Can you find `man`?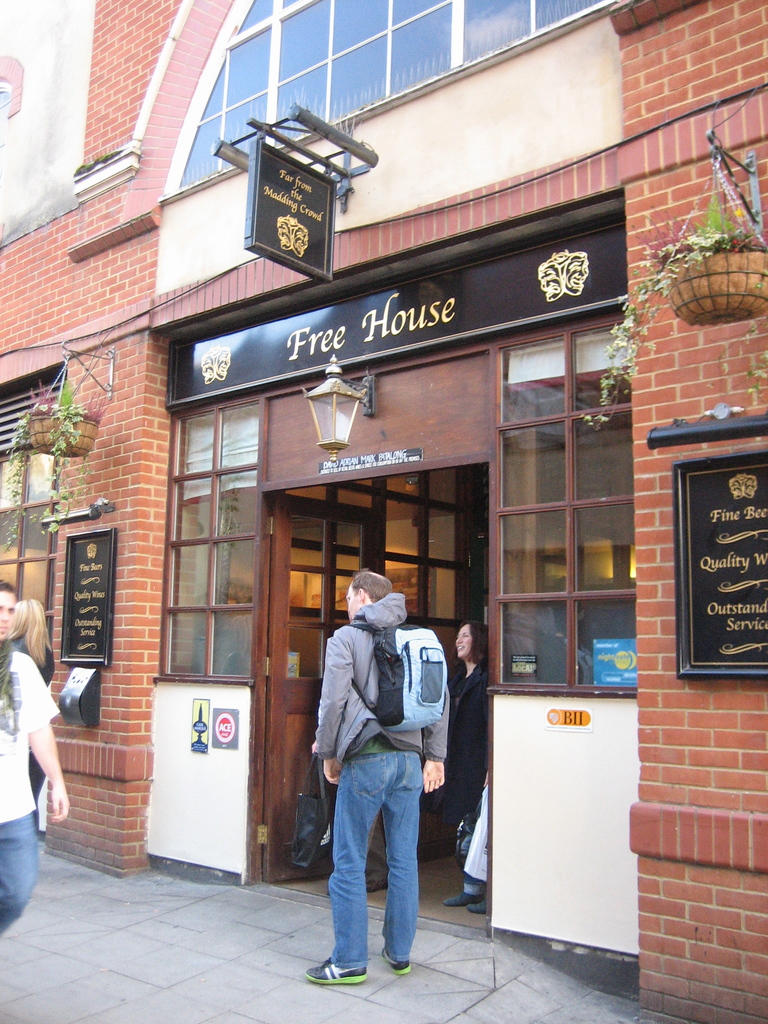
Yes, bounding box: {"left": 0, "top": 575, "right": 71, "bottom": 942}.
